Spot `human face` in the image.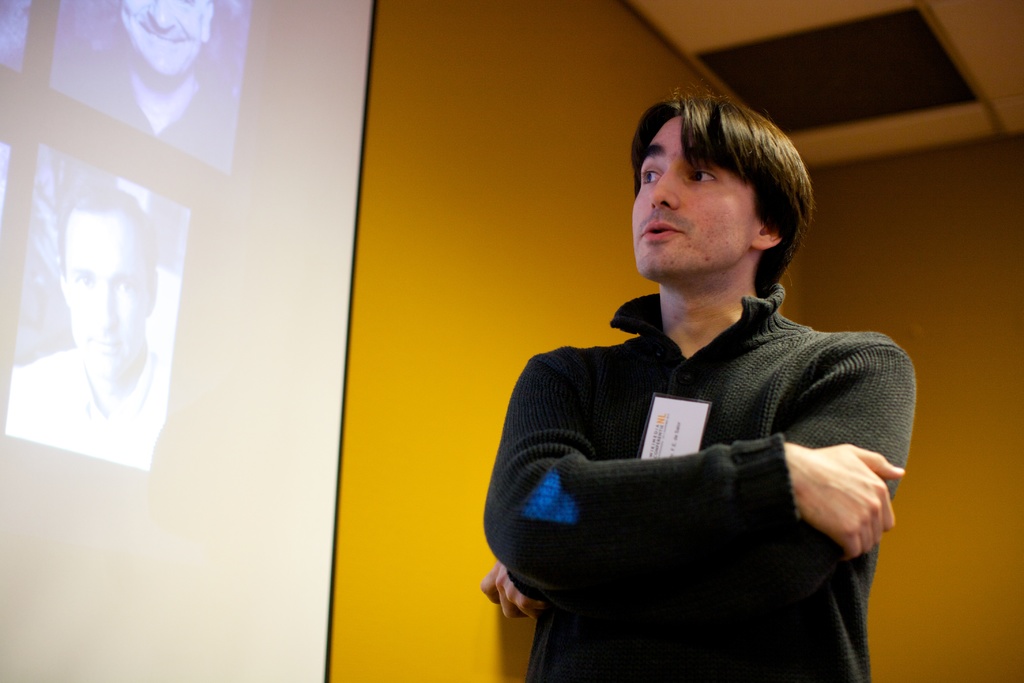
`human face` found at <bbox>119, 0, 206, 72</bbox>.
